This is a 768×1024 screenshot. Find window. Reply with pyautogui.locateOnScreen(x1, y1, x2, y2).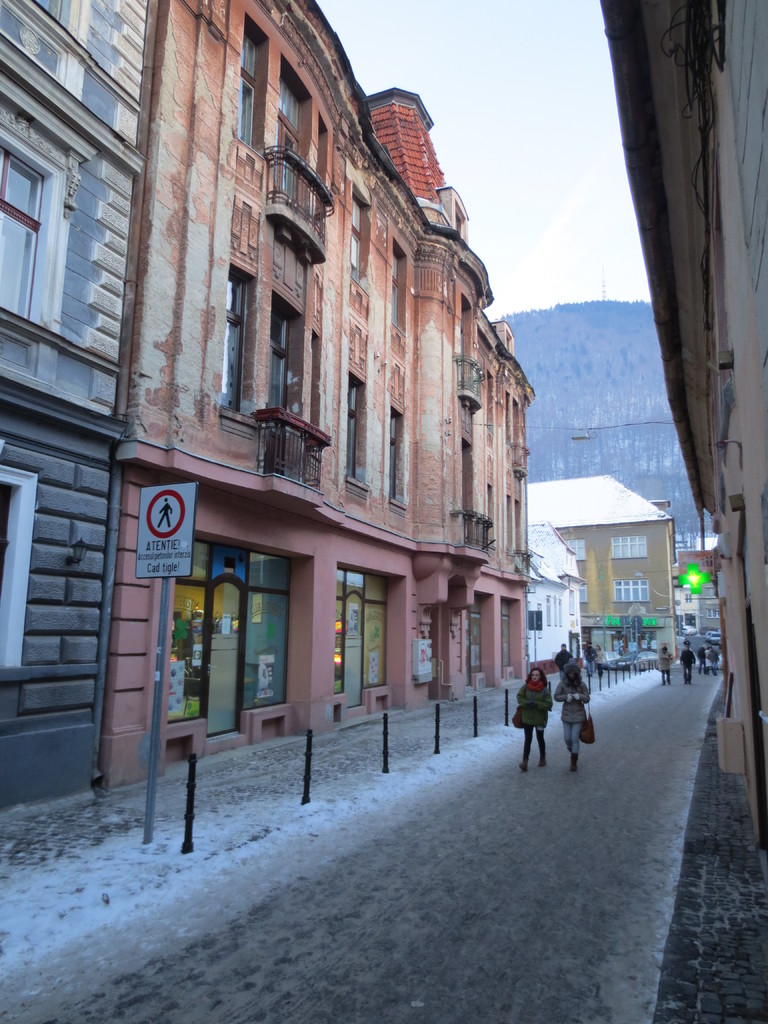
pyautogui.locateOnScreen(578, 583, 591, 604).
